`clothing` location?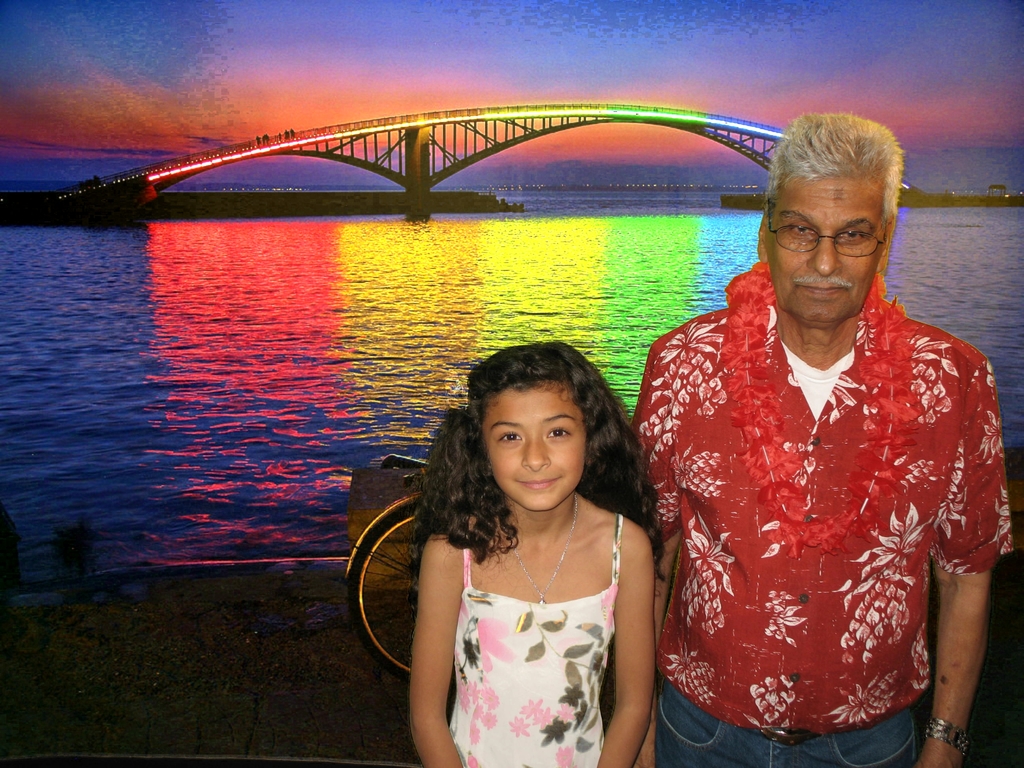
436,493,630,767
